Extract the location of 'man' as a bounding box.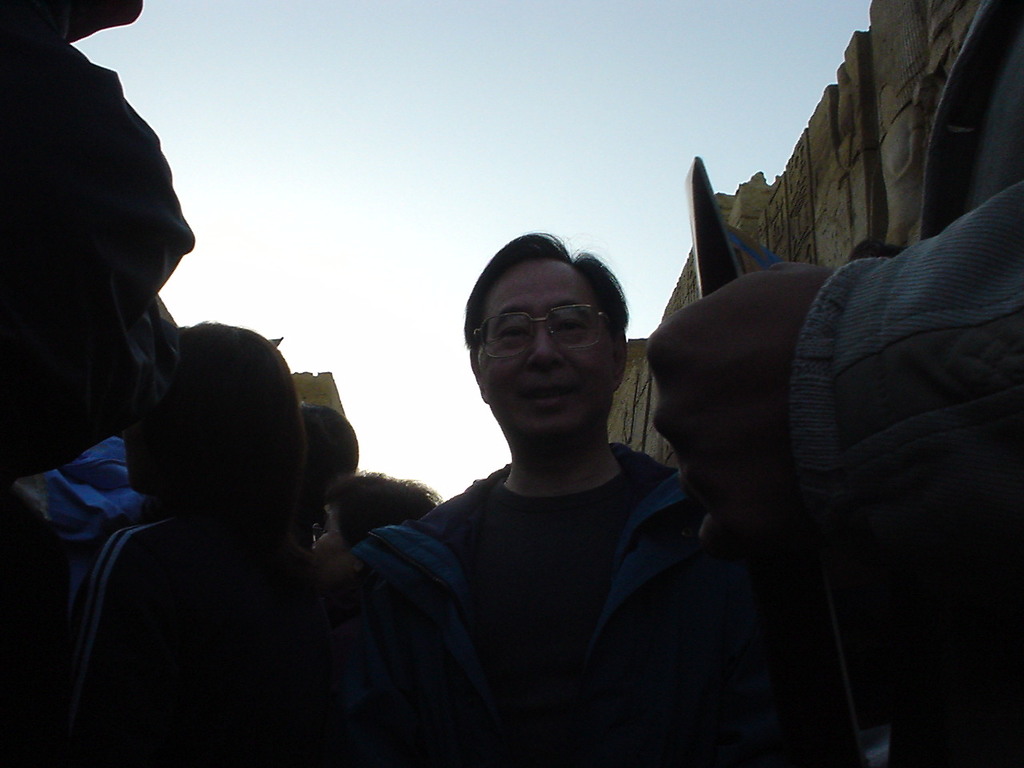
region(387, 230, 702, 767).
